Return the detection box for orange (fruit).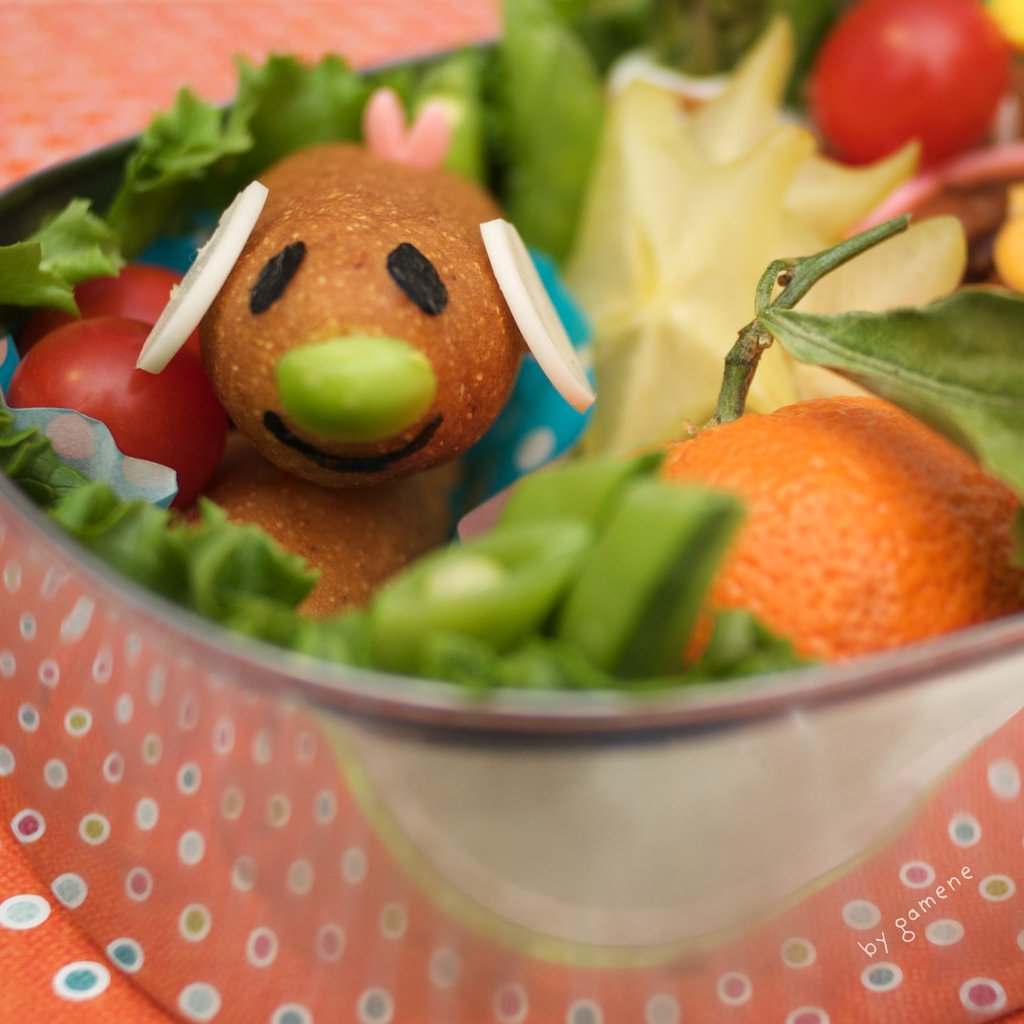
Rect(664, 383, 1002, 675).
